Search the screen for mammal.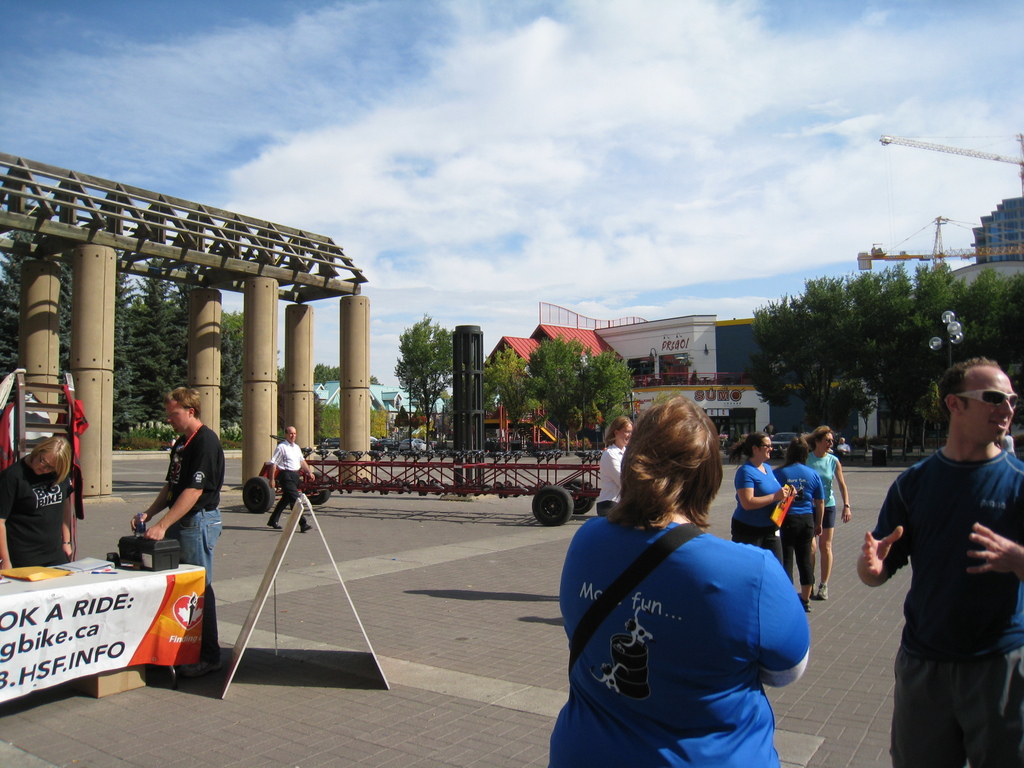
Found at <region>774, 435, 822, 610</region>.
